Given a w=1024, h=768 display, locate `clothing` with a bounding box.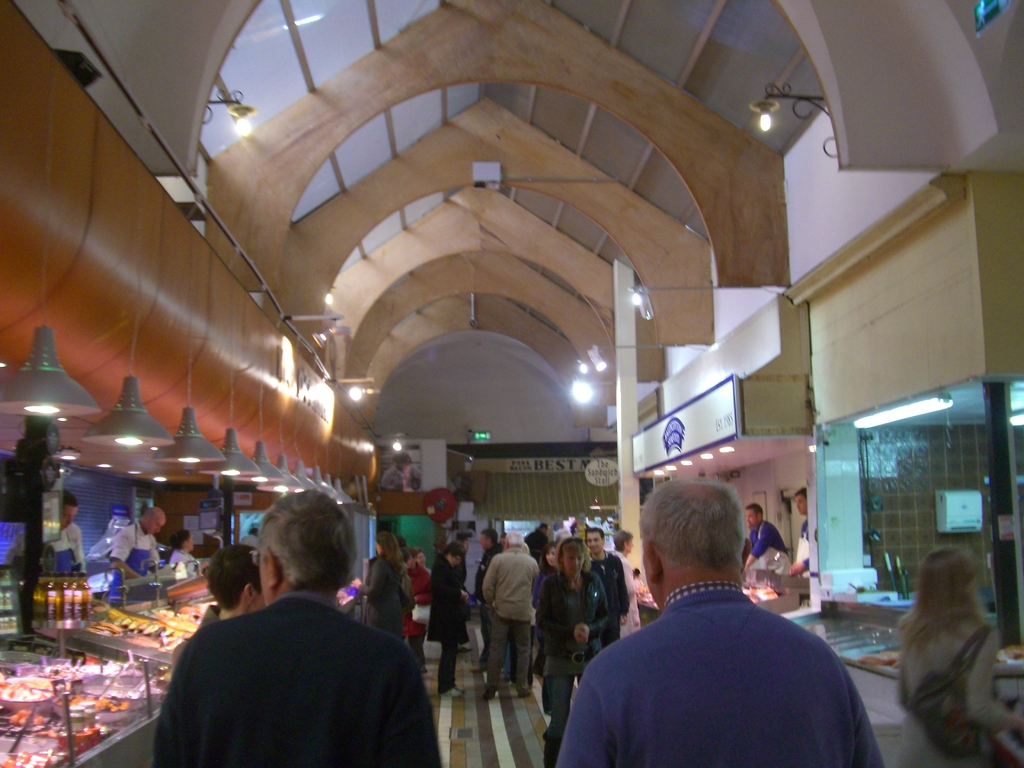
Located: [536, 568, 609, 762].
